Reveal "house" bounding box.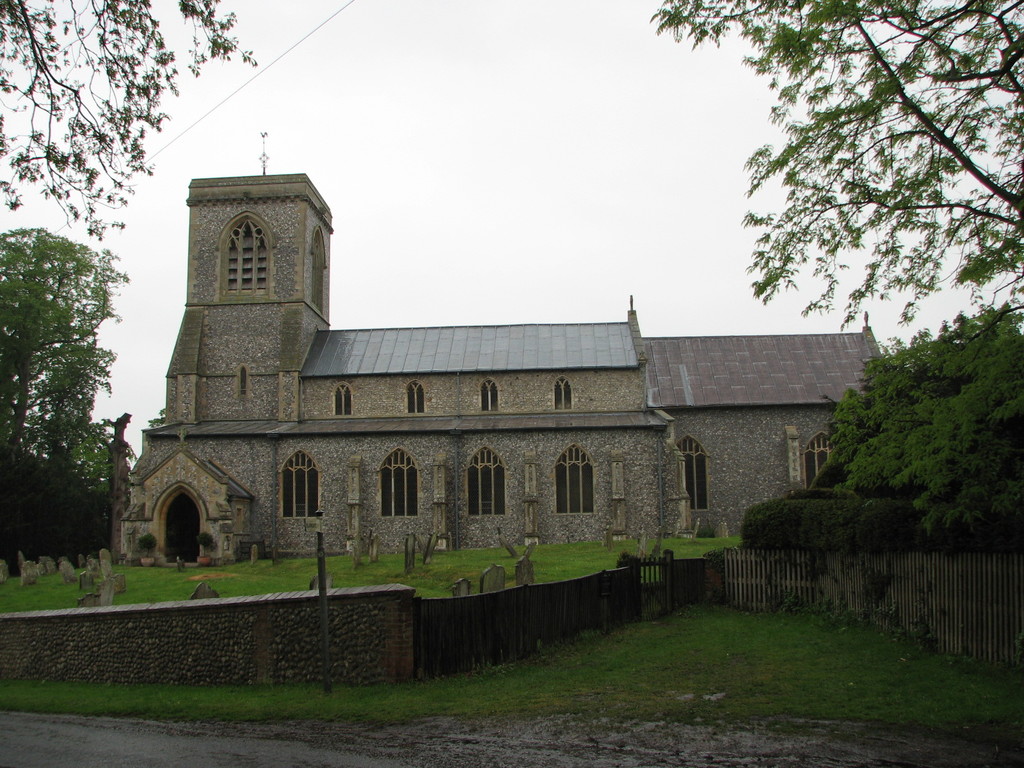
Revealed: 135,210,858,608.
